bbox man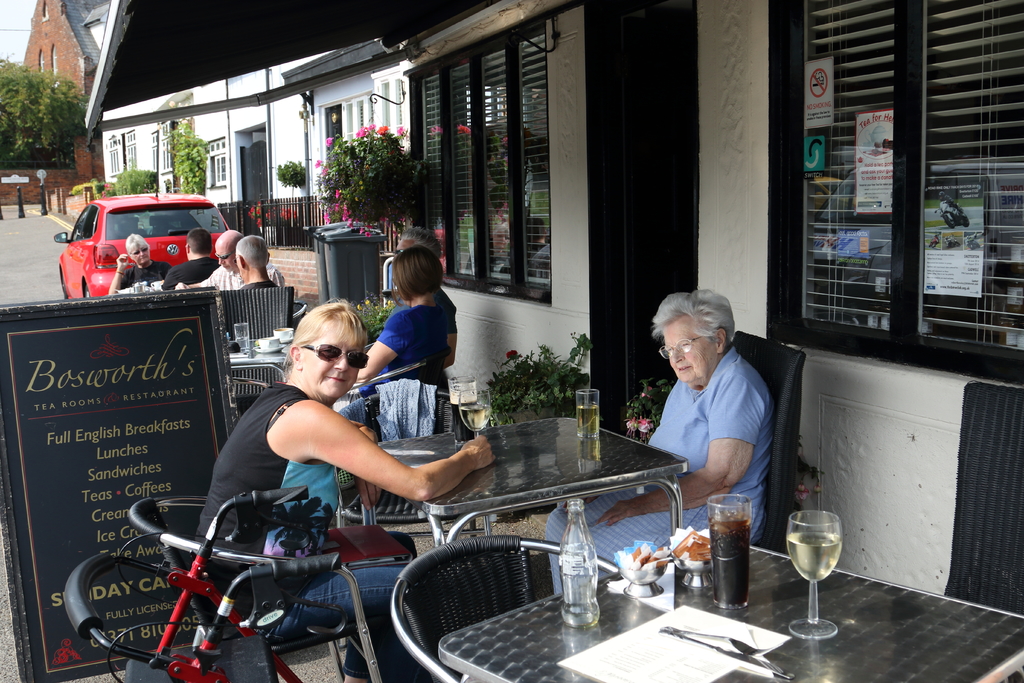
(left=159, top=228, right=220, bottom=287)
